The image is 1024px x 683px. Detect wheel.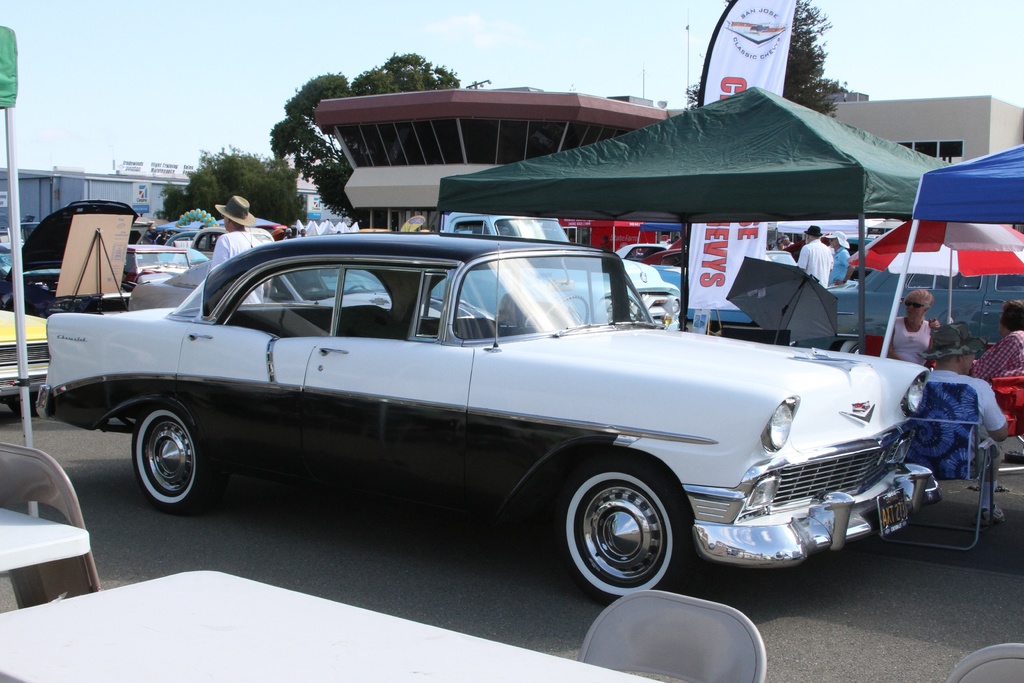
Detection: [left=552, top=450, right=697, bottom=609].
